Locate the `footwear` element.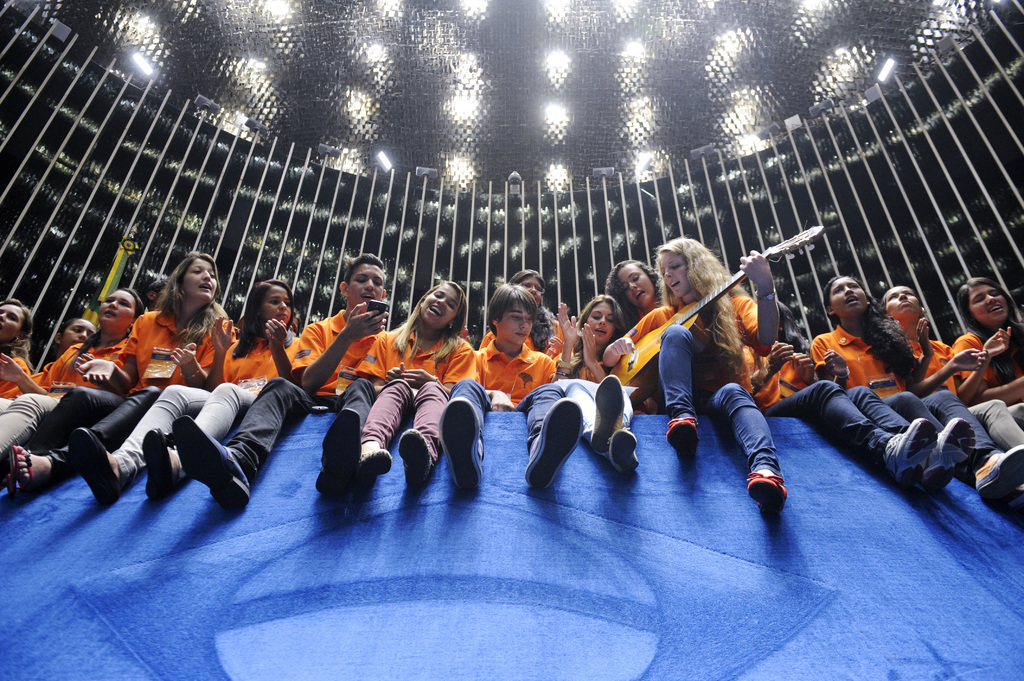
Element bbox: detection(935, 414, 974, 504).
